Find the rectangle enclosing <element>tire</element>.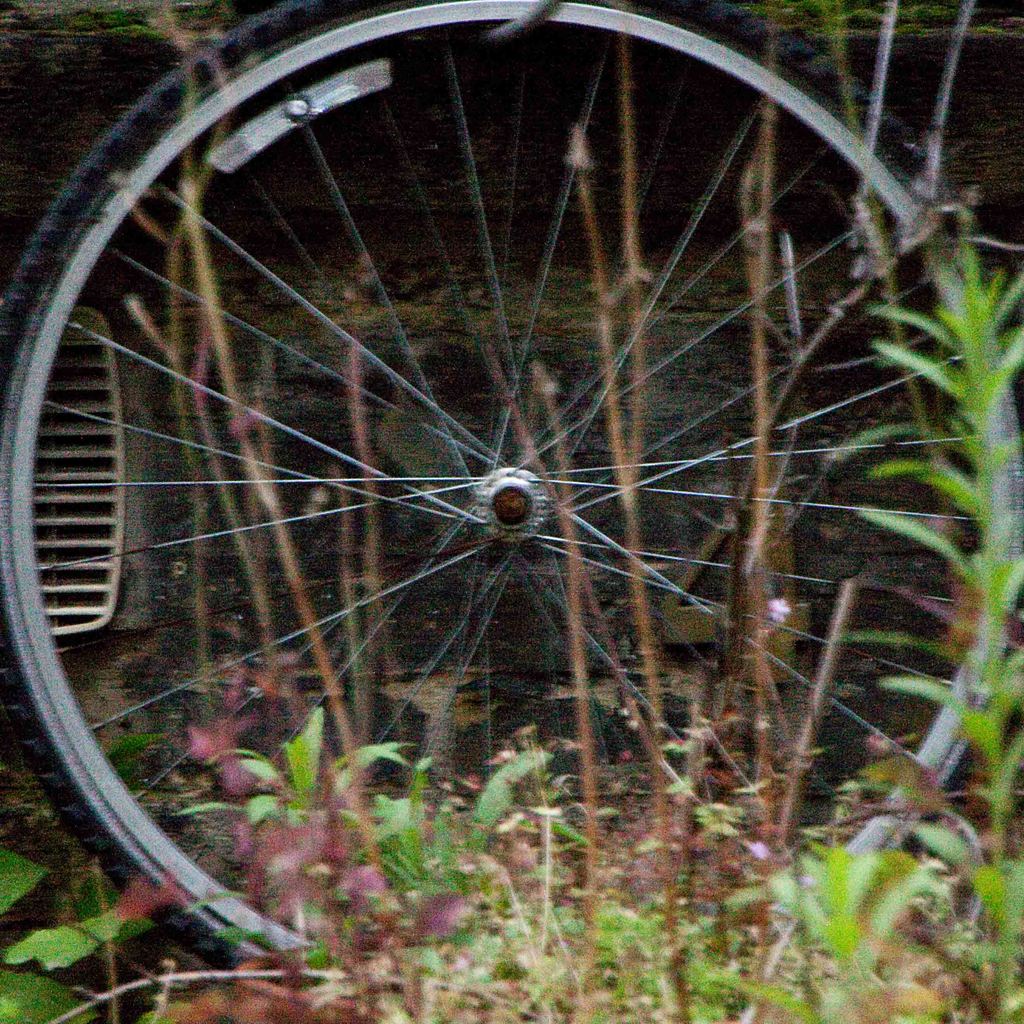
crop(12, 10, 913, 880).
